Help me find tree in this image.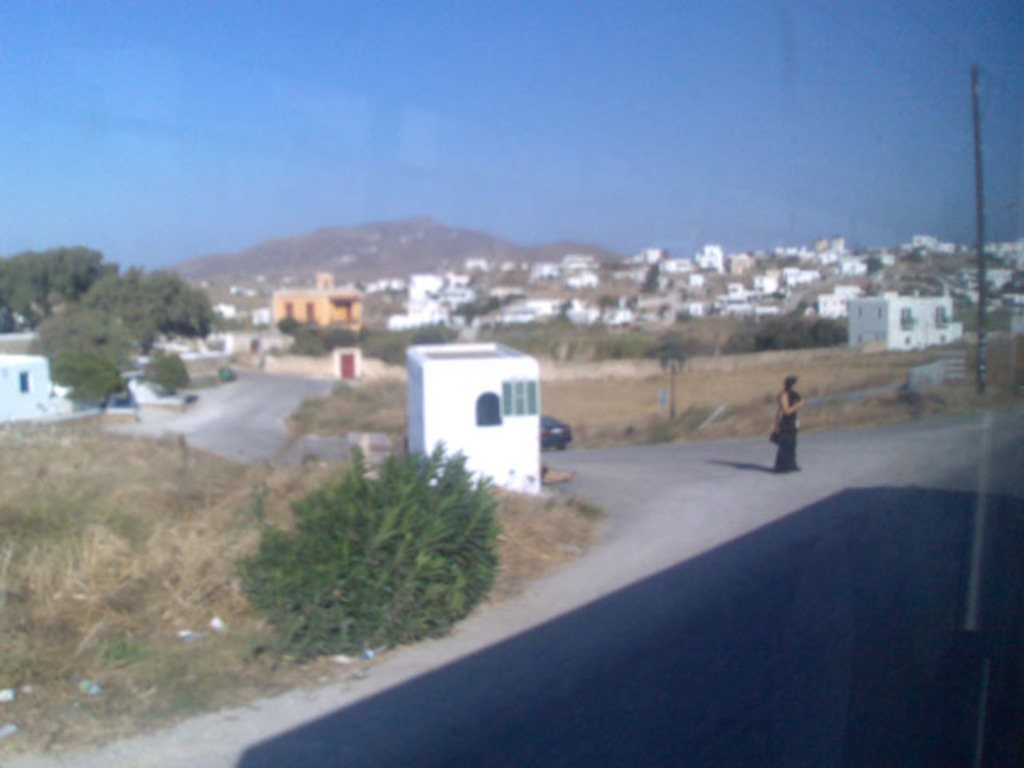
Found it: 16 306 128 408.
